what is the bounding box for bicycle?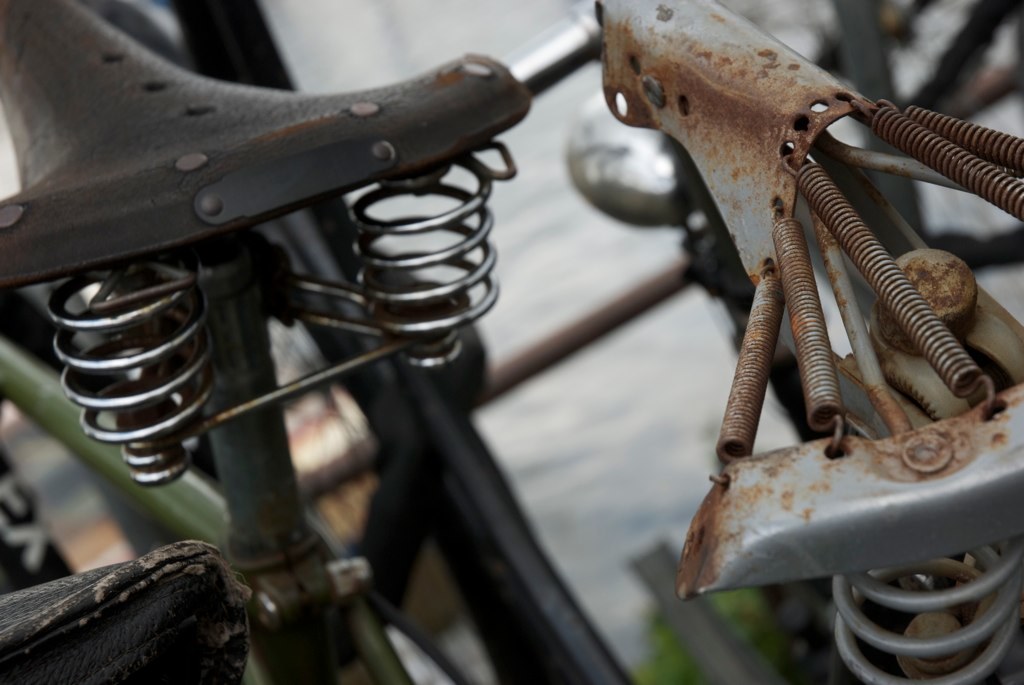
(x1=0, y1=0, x2=534, y2=684).
